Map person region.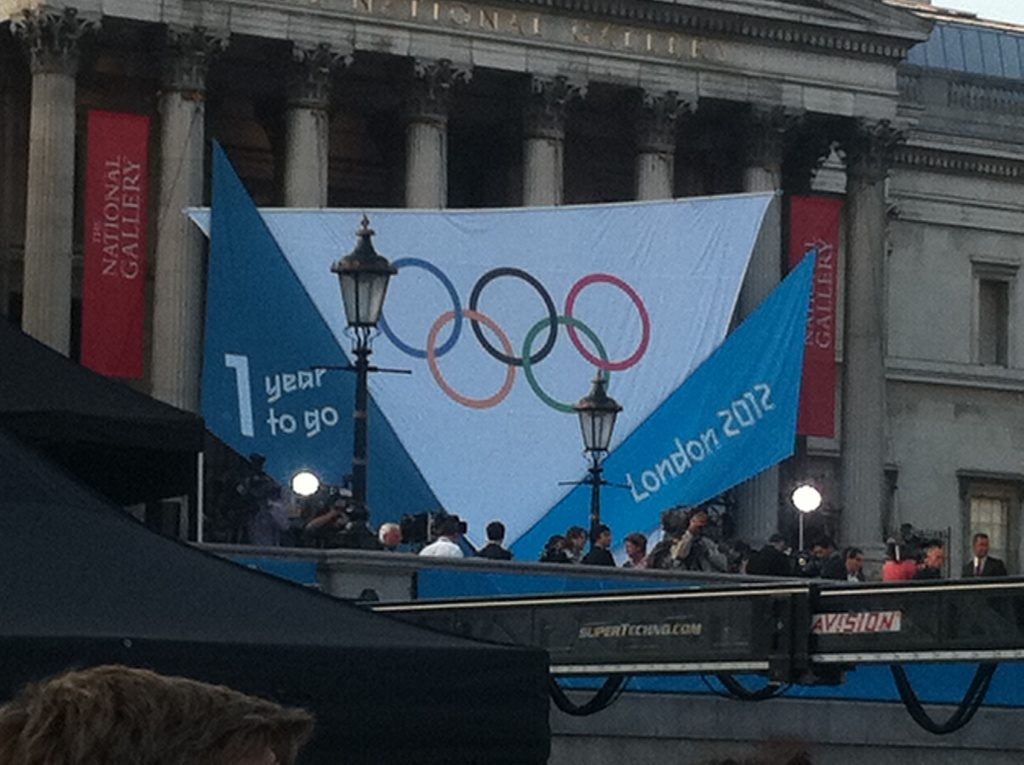
Mapped to select_region(575, 522, 616, 565).
